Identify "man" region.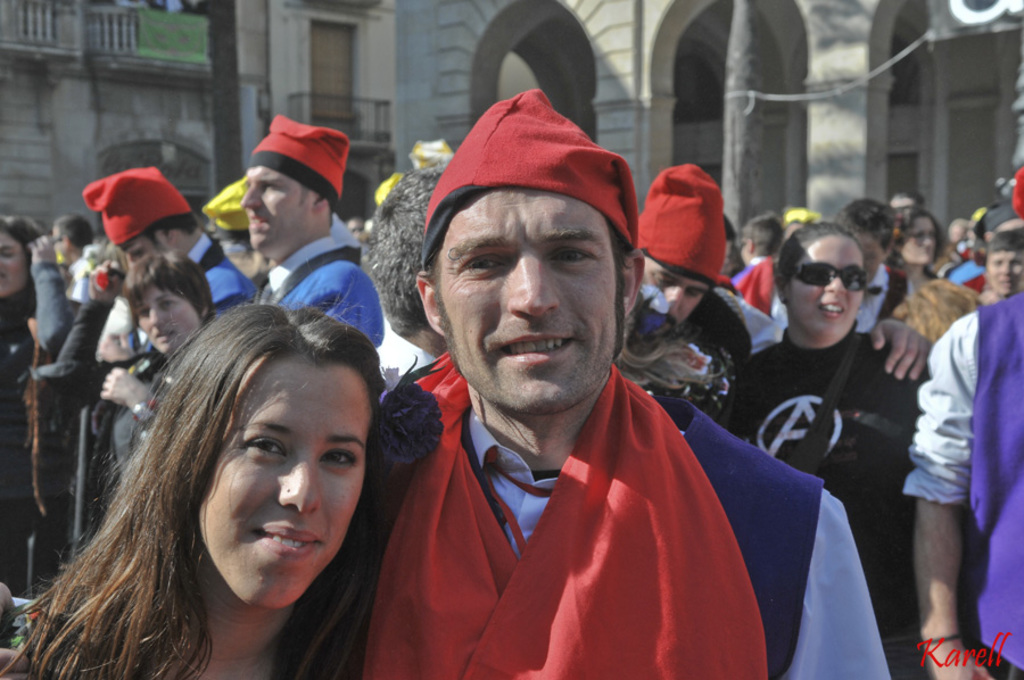
Region: box=[229, 114, 383, 351].
